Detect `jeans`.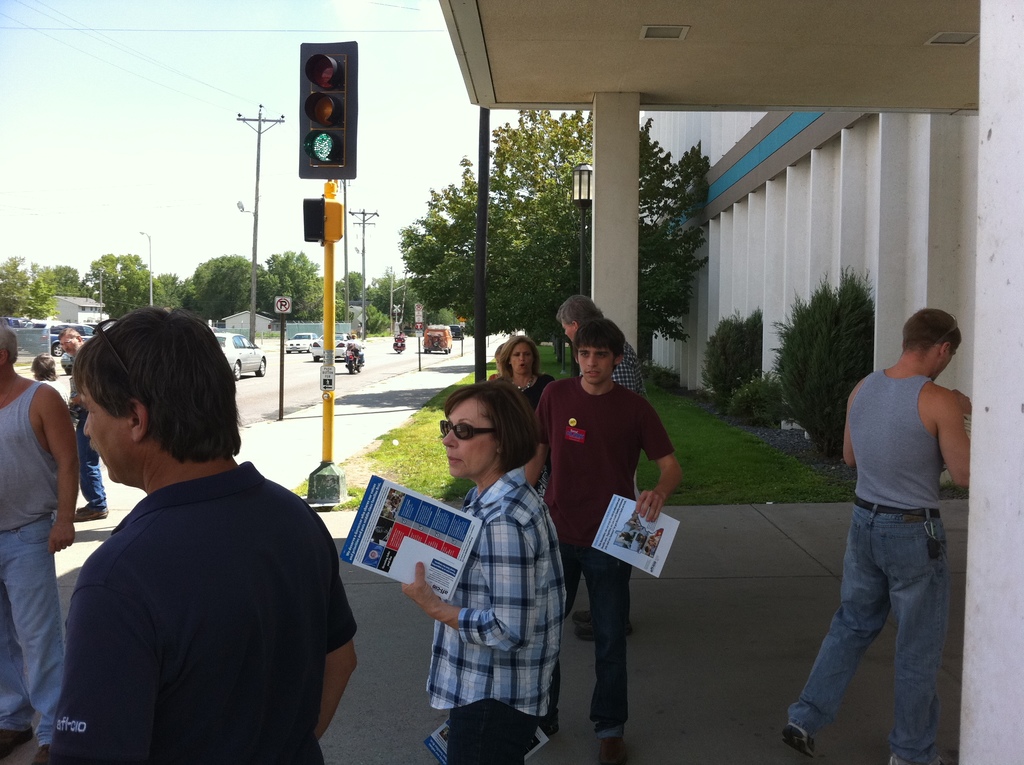
Detected at {"x1": 0, "y1": 512, "x2": 68, "y2": 747}.
